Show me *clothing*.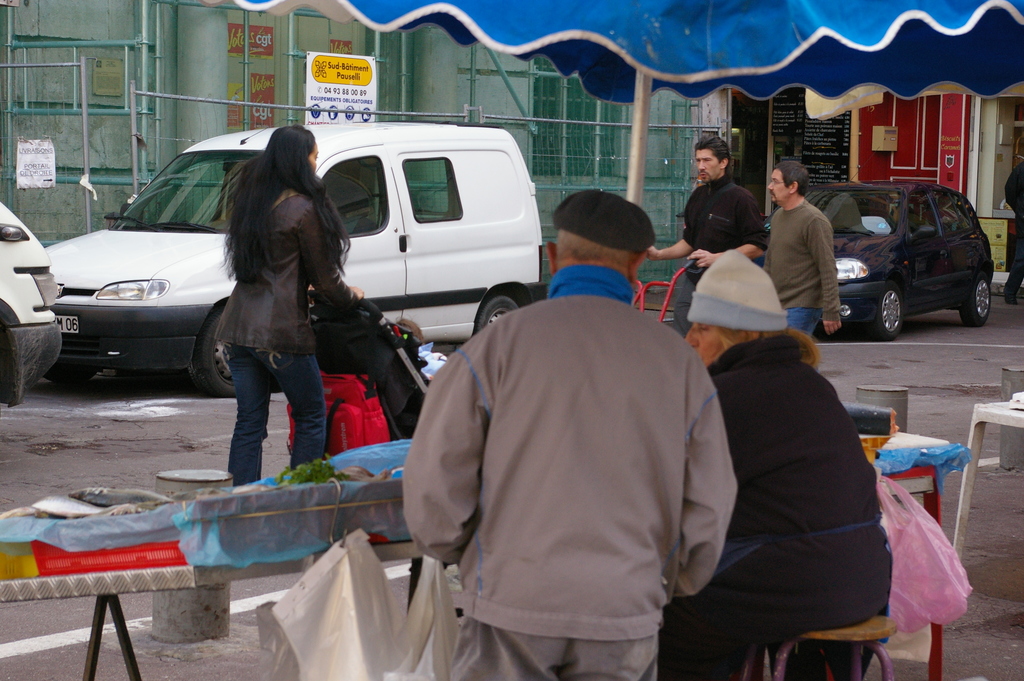
*clothing* is here: <region>217, 185, 363, 489</region>.
